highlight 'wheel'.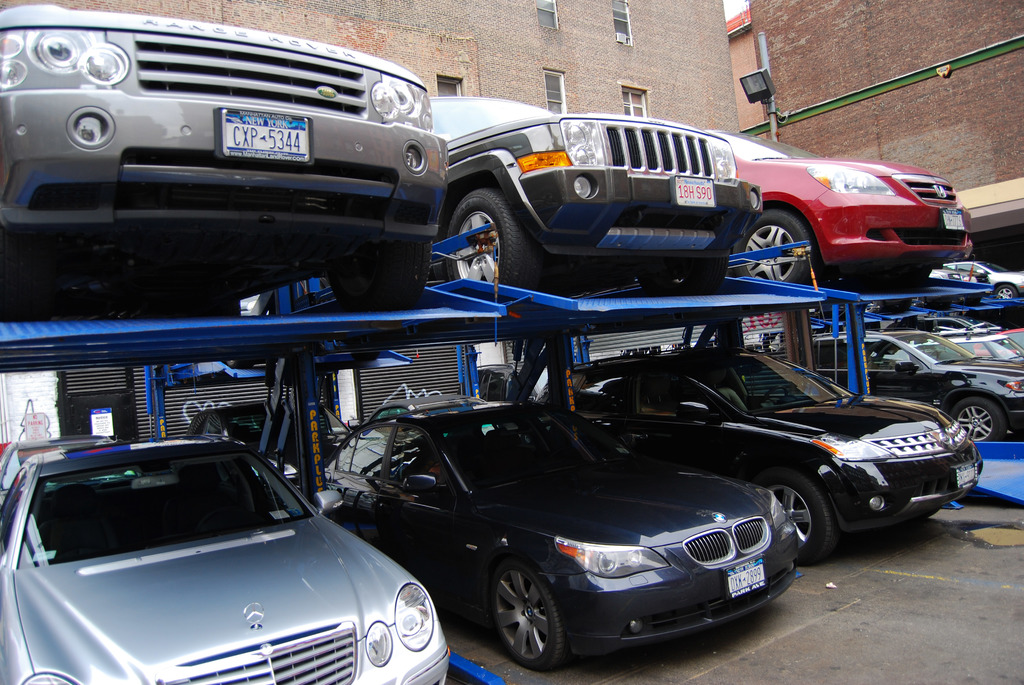
Highlighted region: [732, 208, 816, 285].
